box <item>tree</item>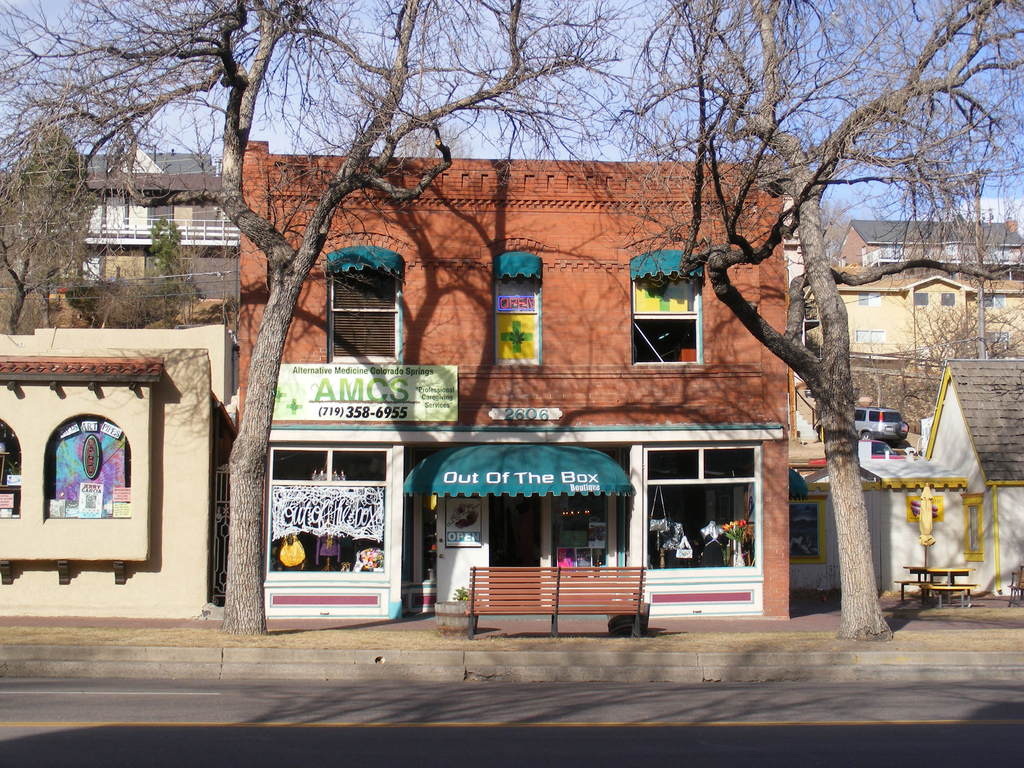
[x1=611, y1=0, x2=1023, y2=639]
